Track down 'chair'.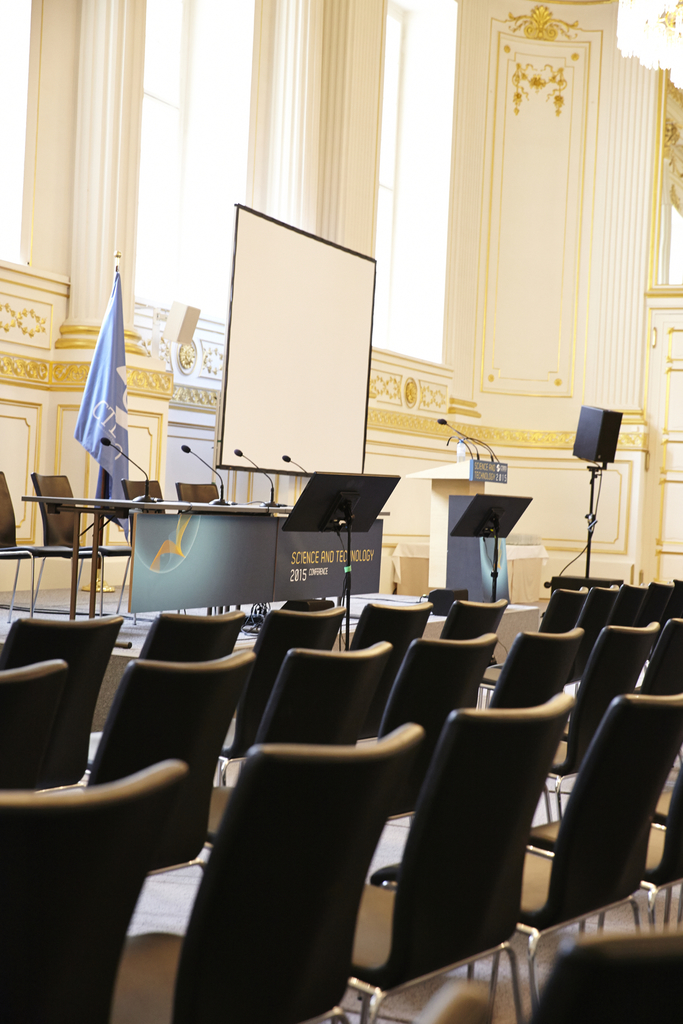
Tracked to locate(0, 753, 188, 1023).
